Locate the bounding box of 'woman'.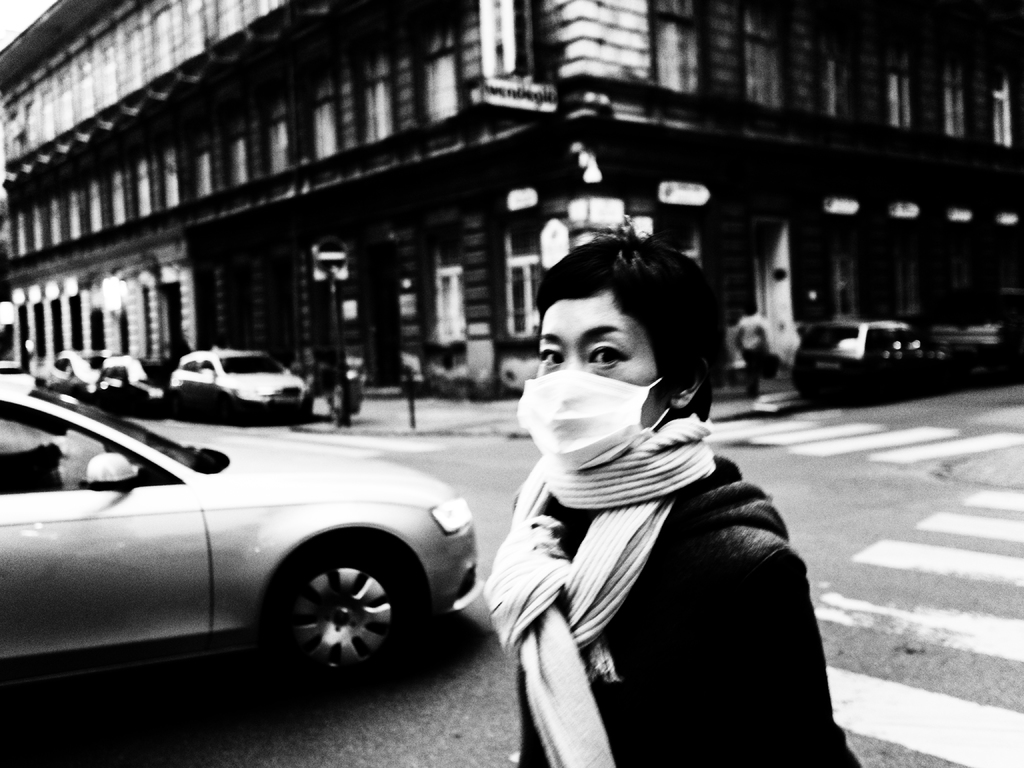
Bounding box: 477/222/824/764.
